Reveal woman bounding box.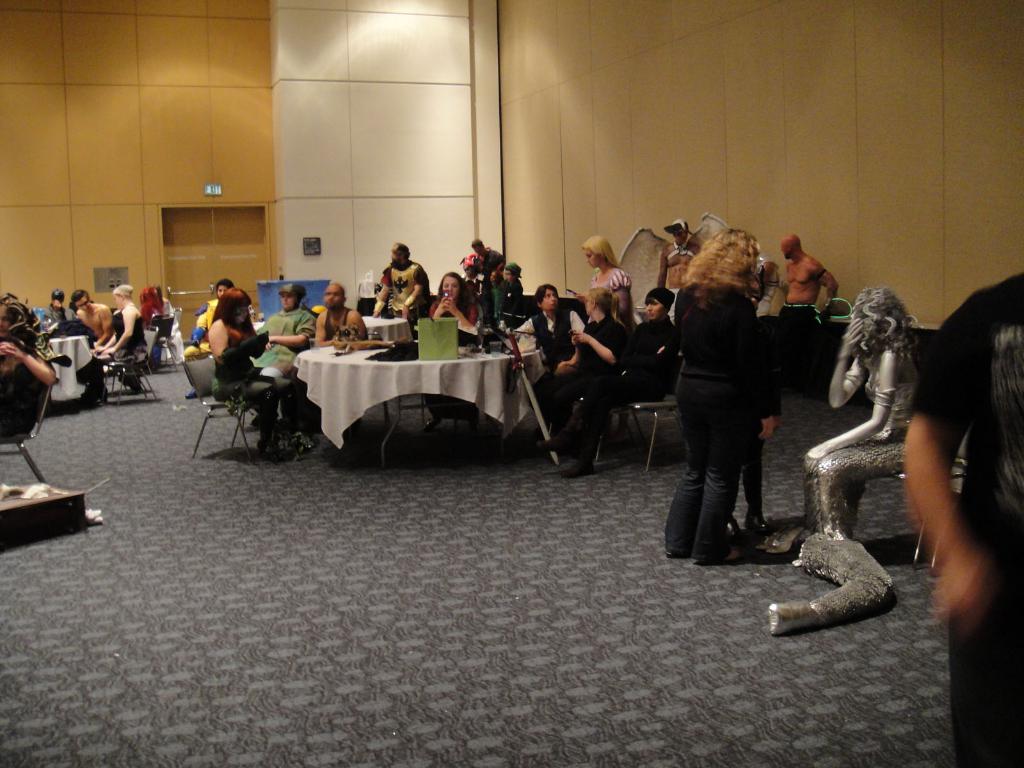
Revealed: [528, 287, 631, 456].
